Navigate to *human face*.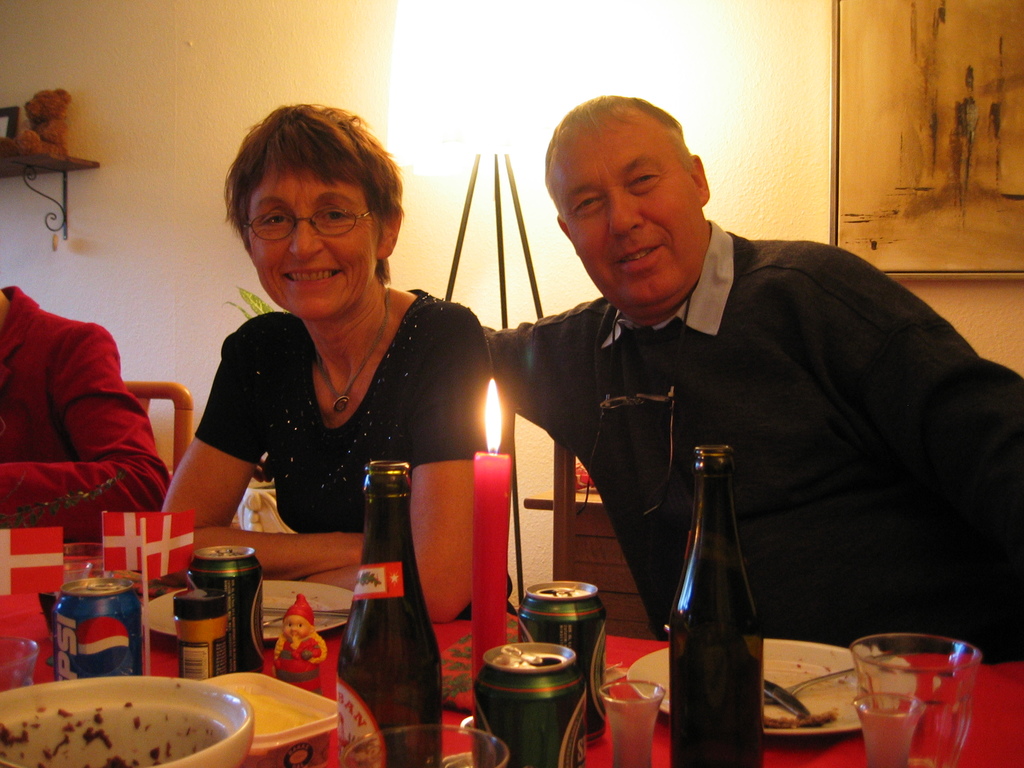
Navigation target: {"x1": 246, "y1": 166, "x2": 381, "y2": 323}.
